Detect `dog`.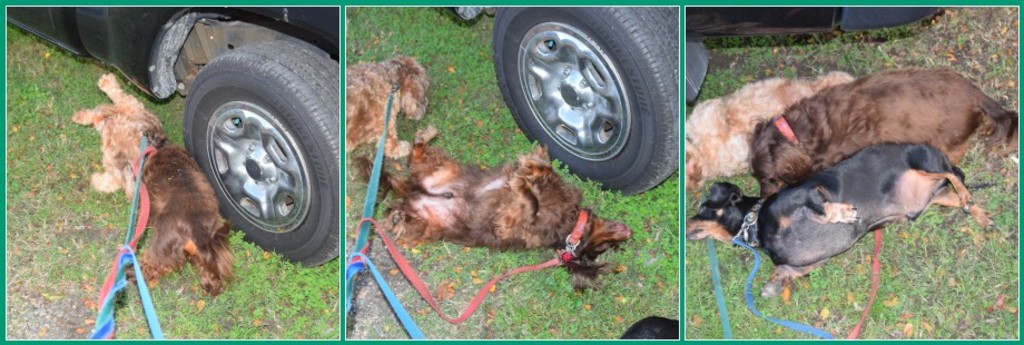
Detected at bbox=[121, 124, 236, 300].
